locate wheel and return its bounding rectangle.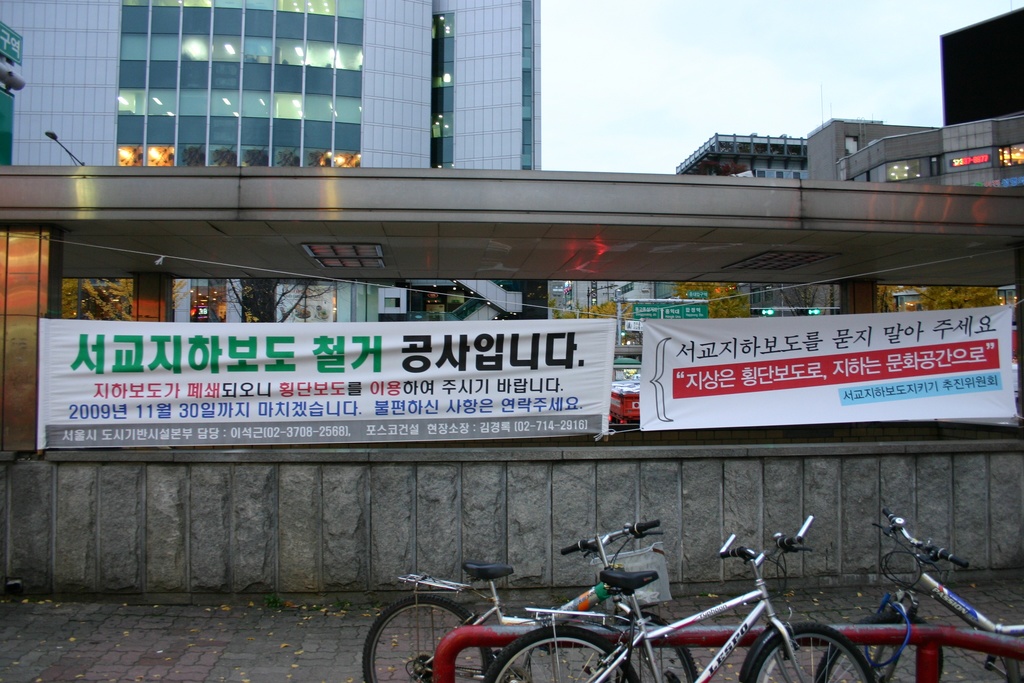
left=360, top=595, right=493, bottom=682.
